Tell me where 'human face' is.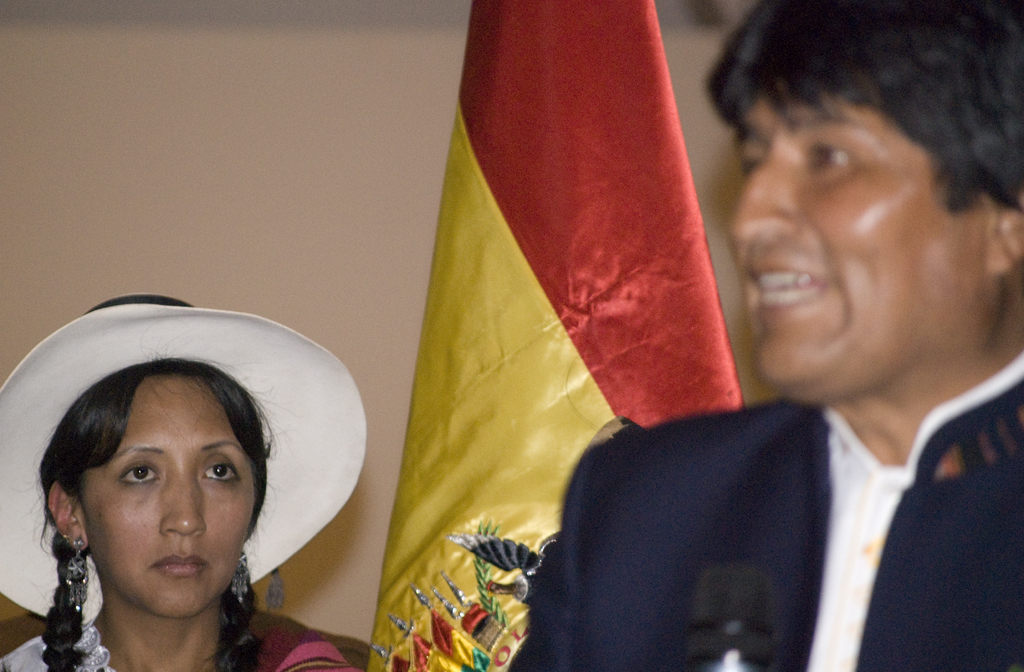
'human face' is at bbox=(725, 88, 988, 405).
